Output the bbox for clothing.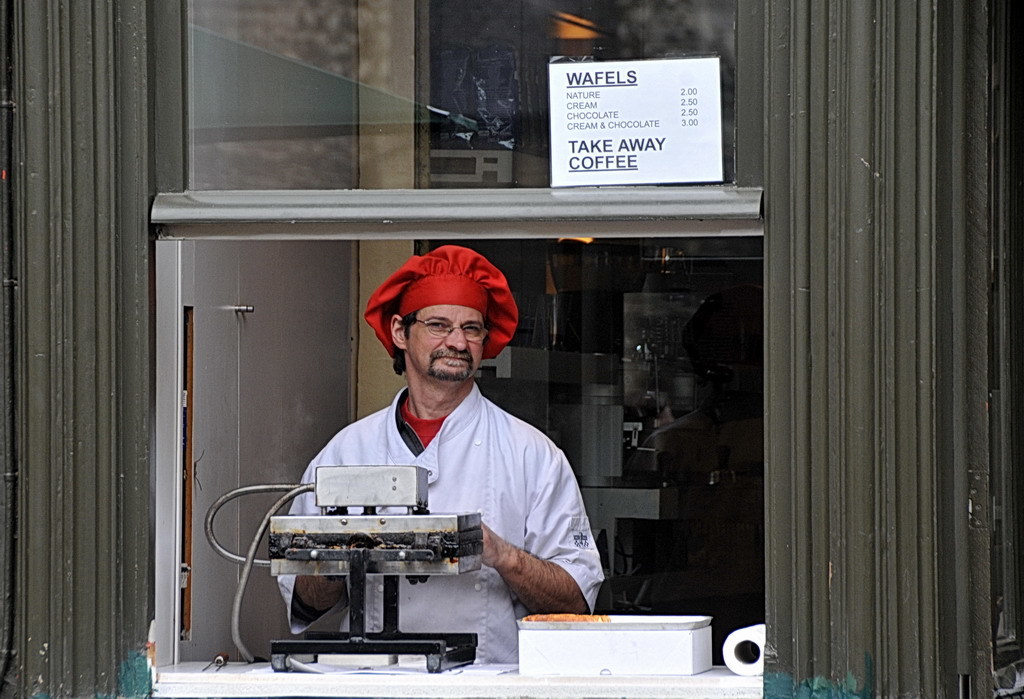
select_region(277, 379, 607, 660).
